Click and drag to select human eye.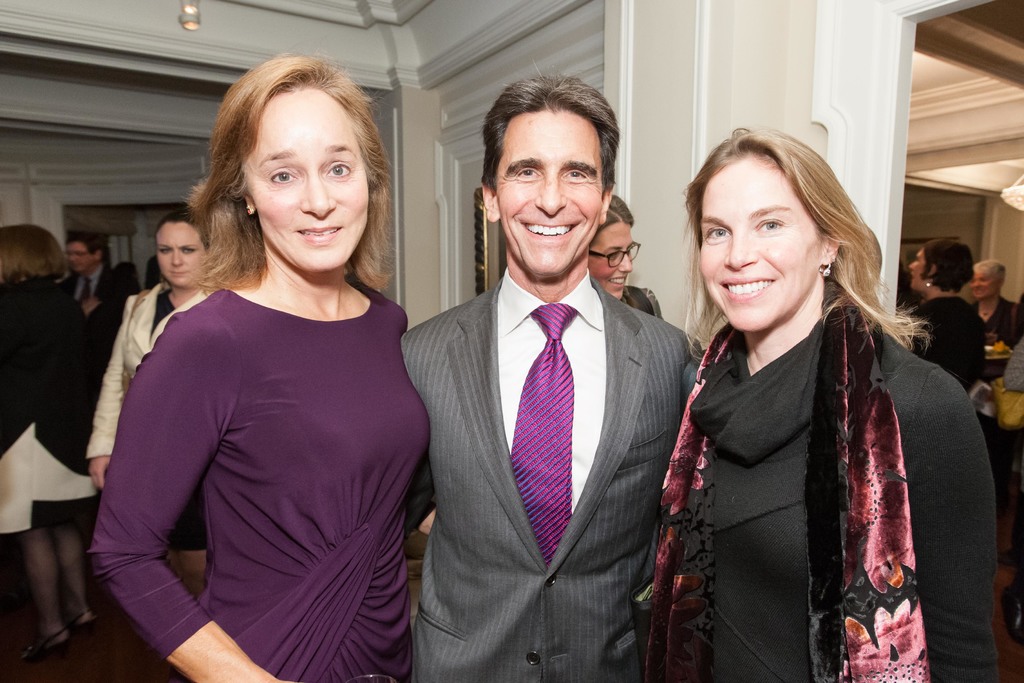
Selection: 158 245 171 256.
